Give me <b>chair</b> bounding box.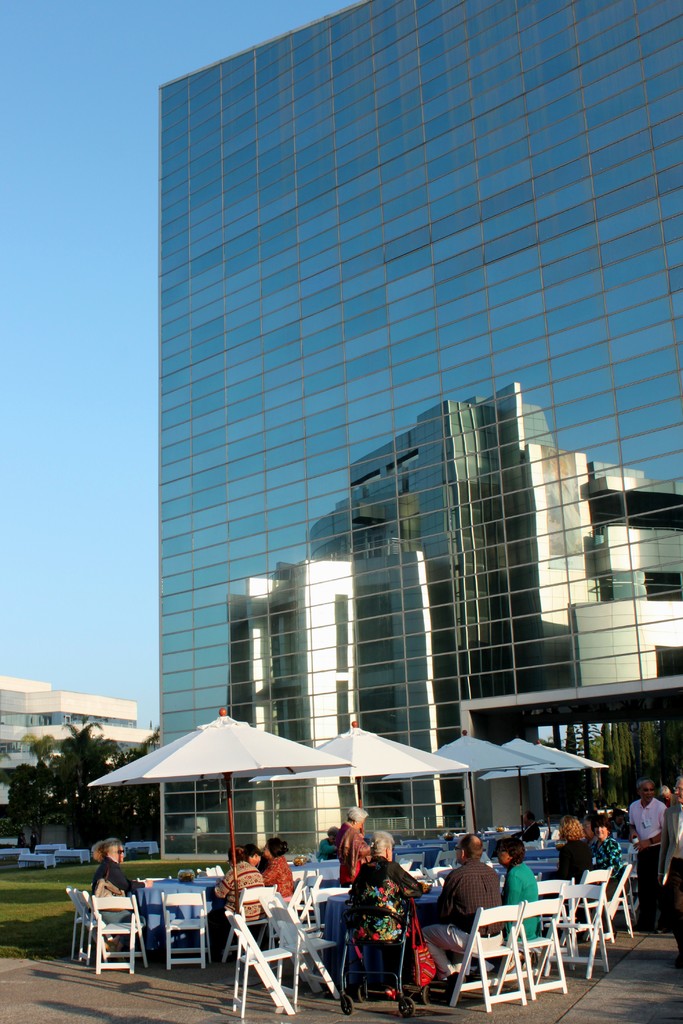
(226, 884, 283, 964).
